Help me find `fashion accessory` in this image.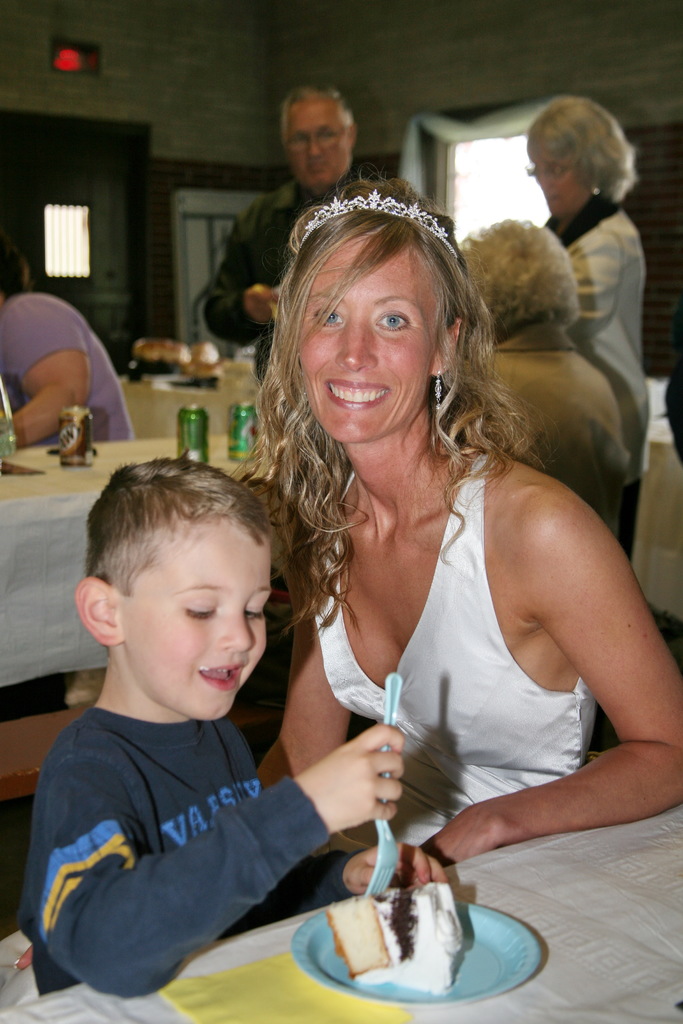
Found it: [436,374,441,426].
